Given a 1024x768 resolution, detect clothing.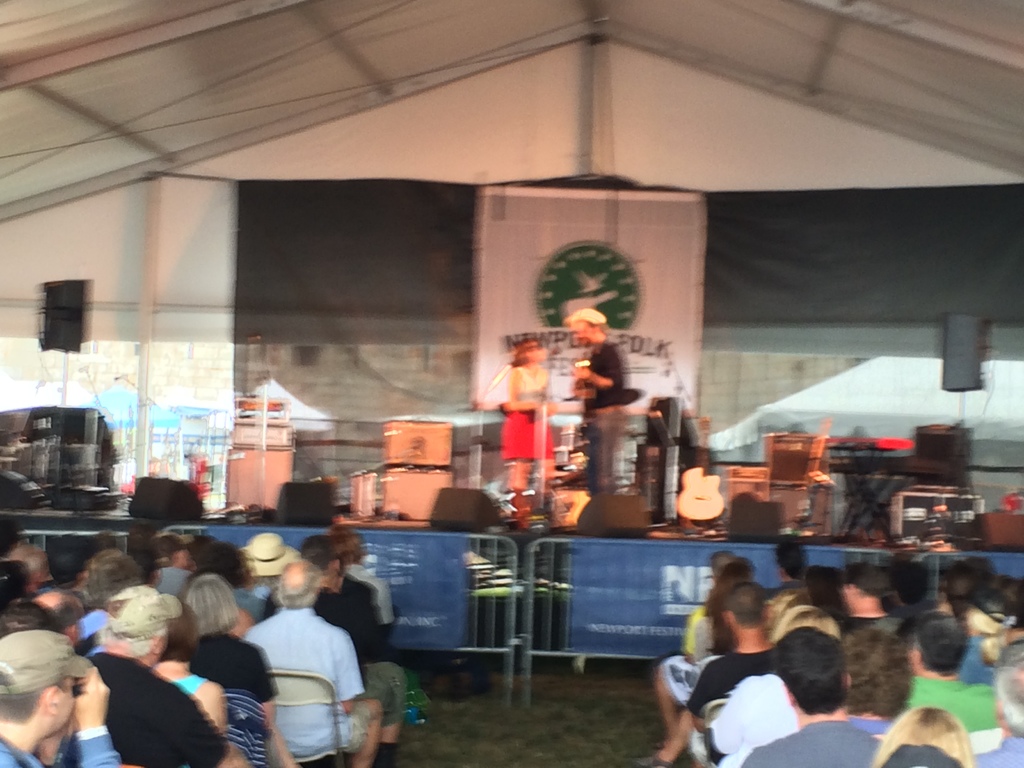
pyautogui.locateOnScreen(970, 736, 1023, 767).
